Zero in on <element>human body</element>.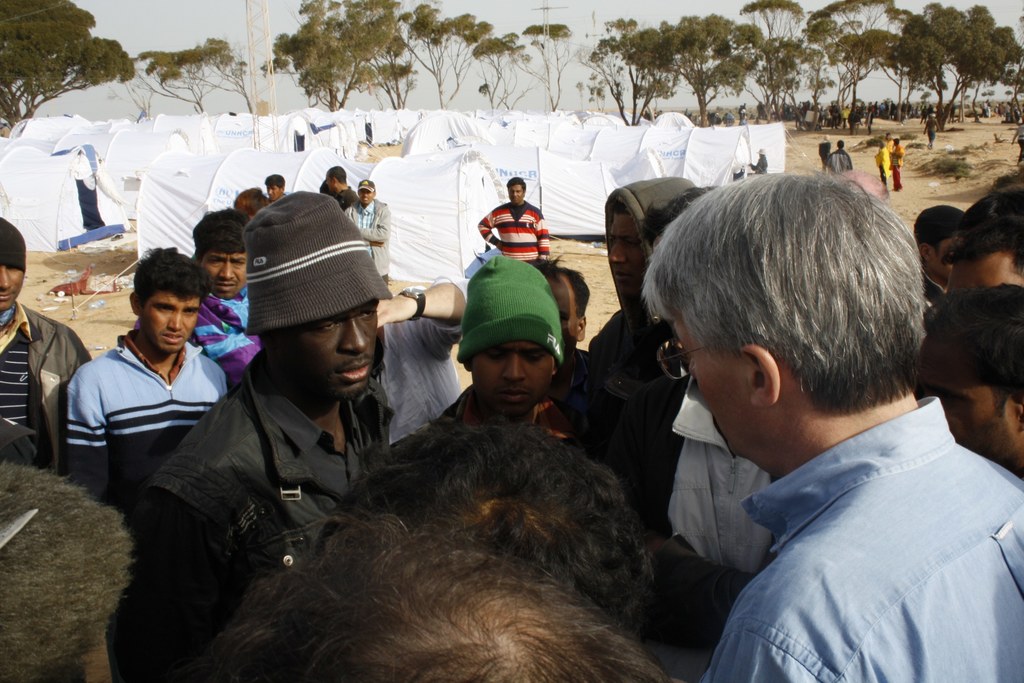
Zeroed in: region(582, 313, 675, 473).
